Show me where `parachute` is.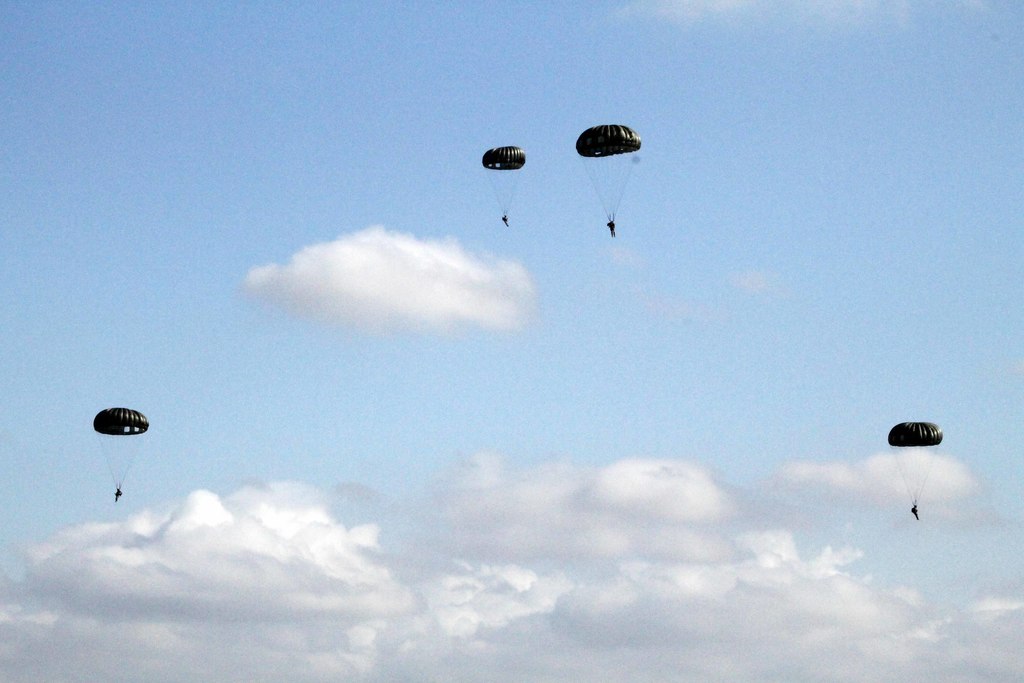
`parachute` is at pyautogui.locateOnScreen(576, 123, 641, 229).
